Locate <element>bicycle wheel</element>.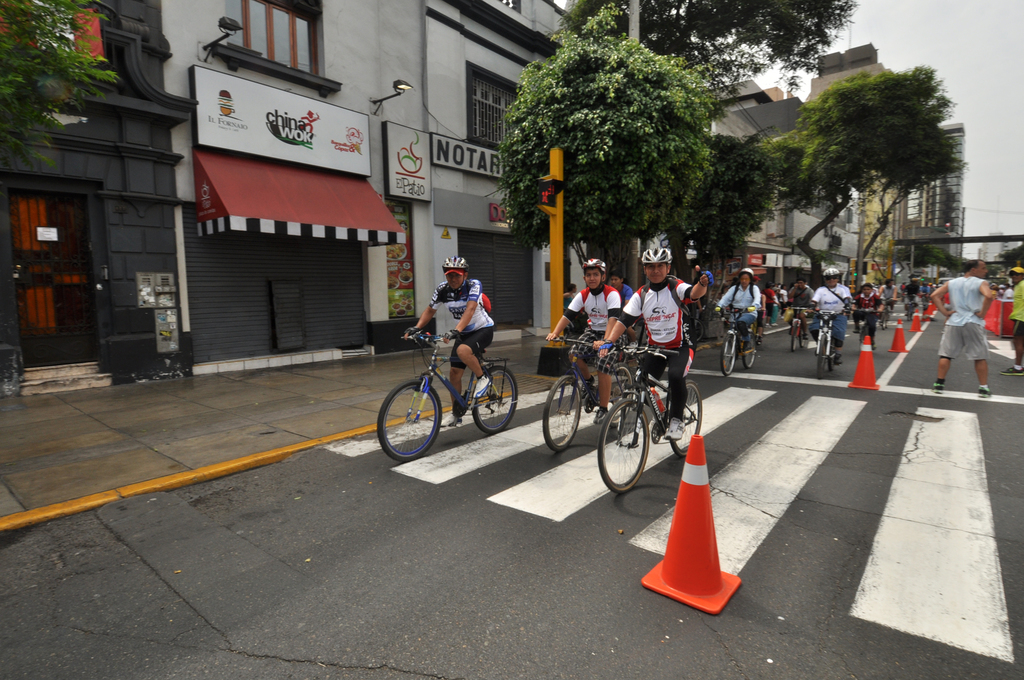
Bounding box: locate(817, 336, 828, 379).
